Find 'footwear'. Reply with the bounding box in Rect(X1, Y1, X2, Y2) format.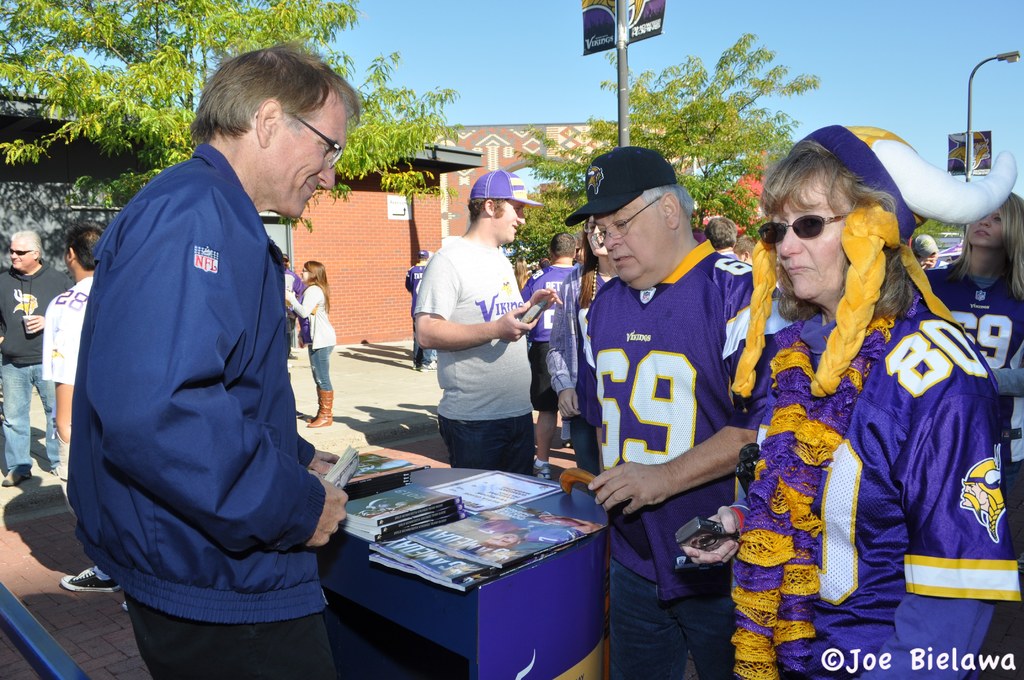
Rect(50, 442, 68, 482).
